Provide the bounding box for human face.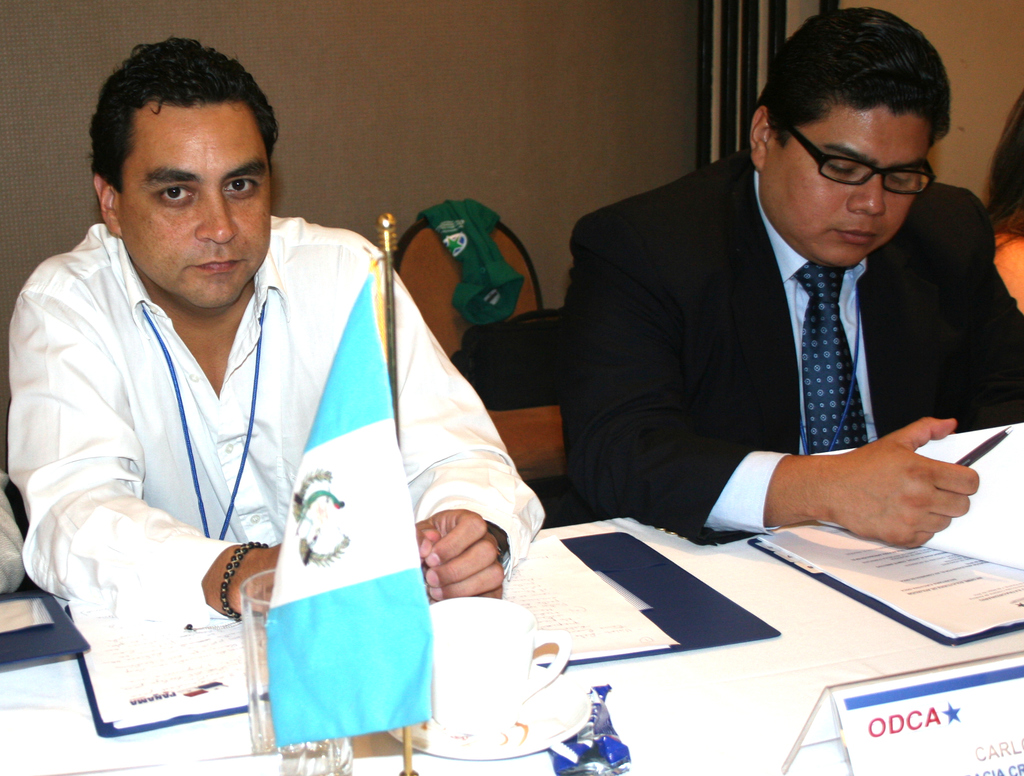
locate(118, 99, 274, 306).
